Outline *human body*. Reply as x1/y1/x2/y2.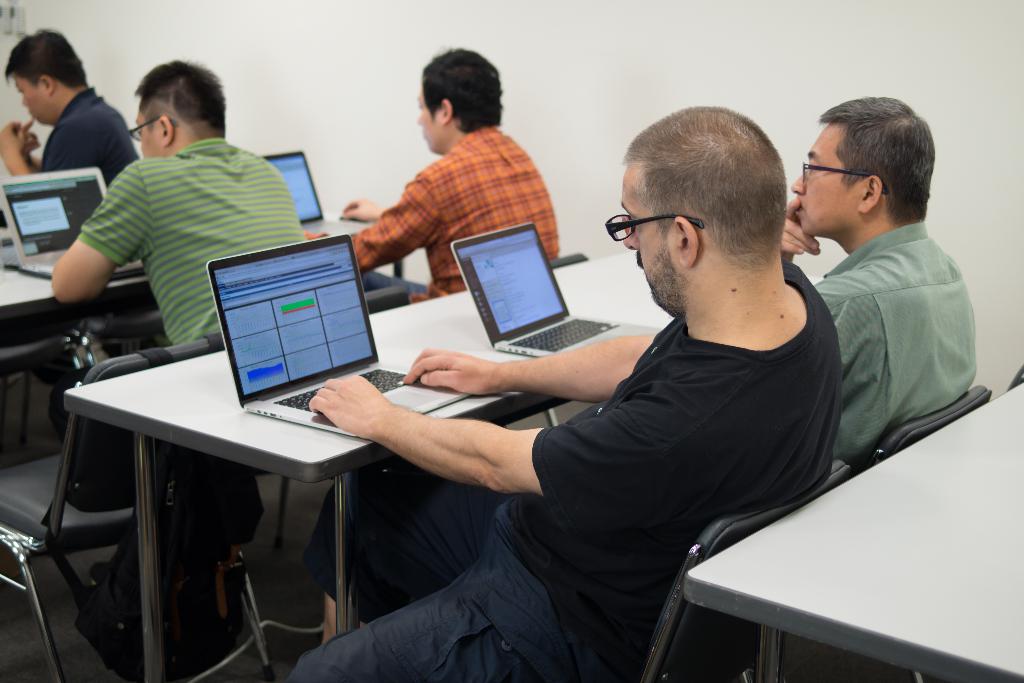
330/47/559/308.
